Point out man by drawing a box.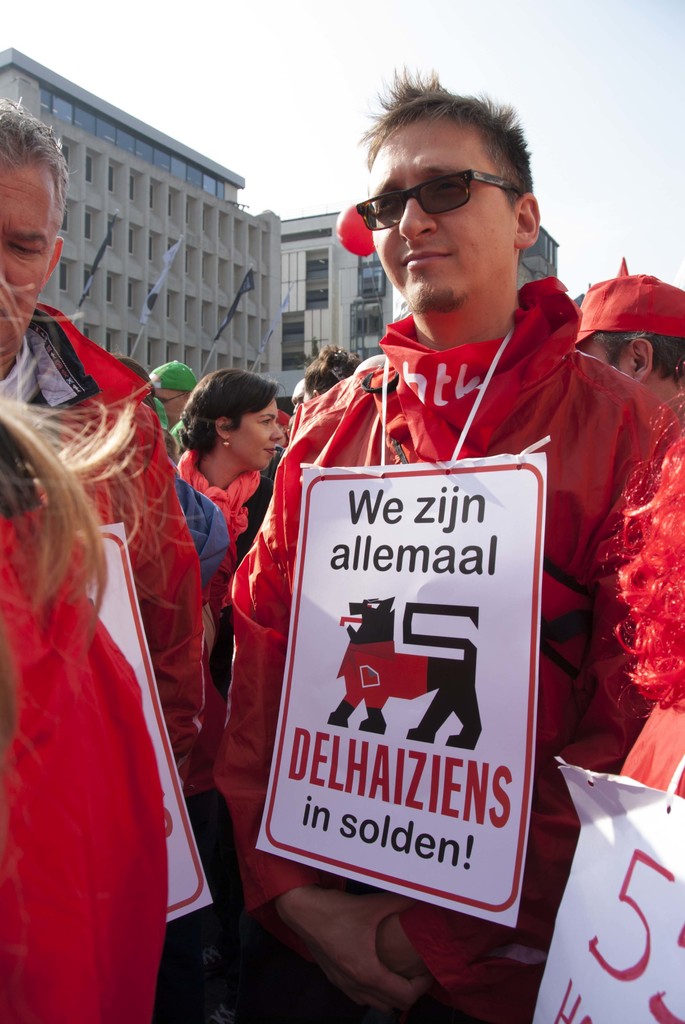
(569, 273, 684, 422).
